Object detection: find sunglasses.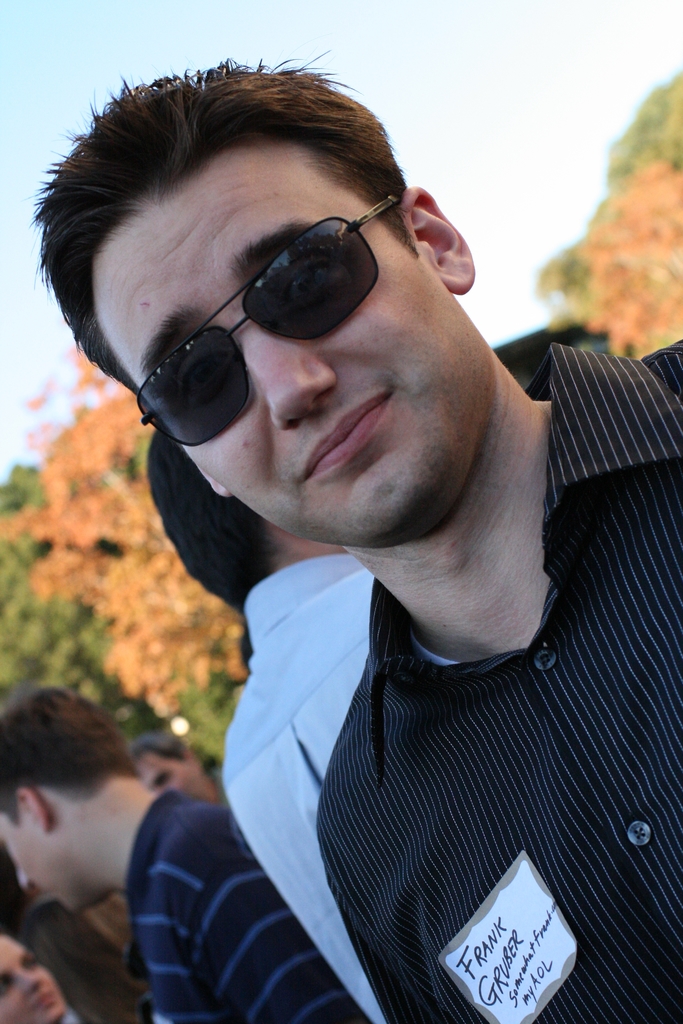
detection(141, 196, 399, 449).
